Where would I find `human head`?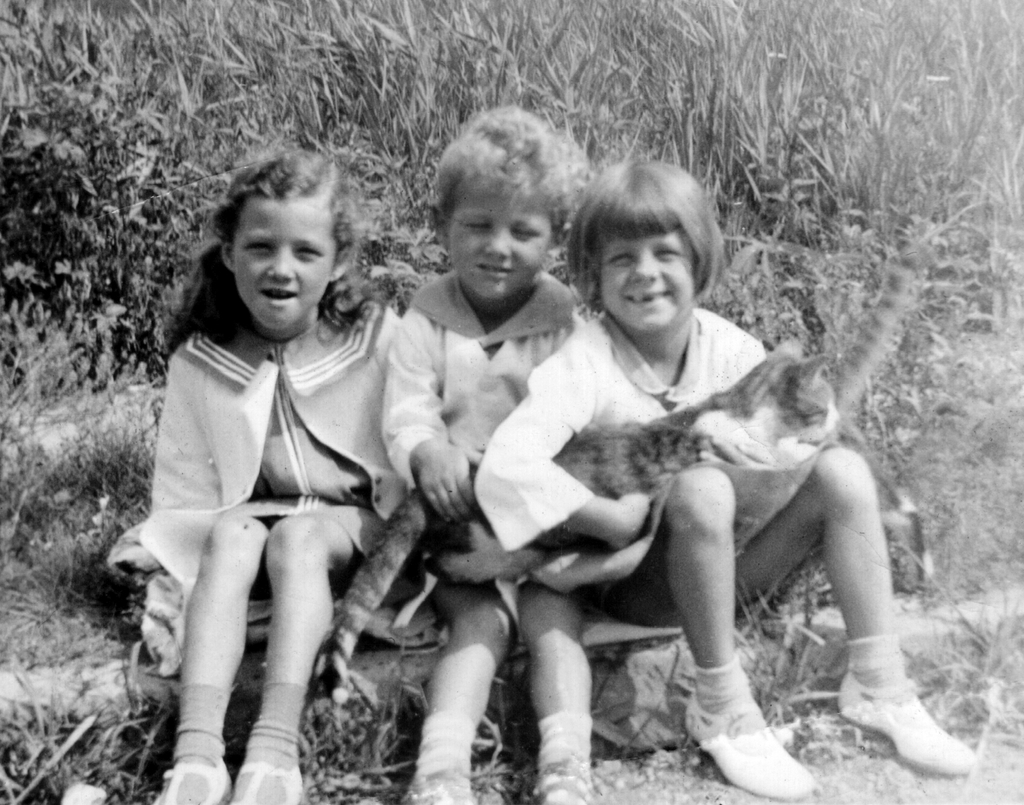
At detection(435, 109, 570, 296).
